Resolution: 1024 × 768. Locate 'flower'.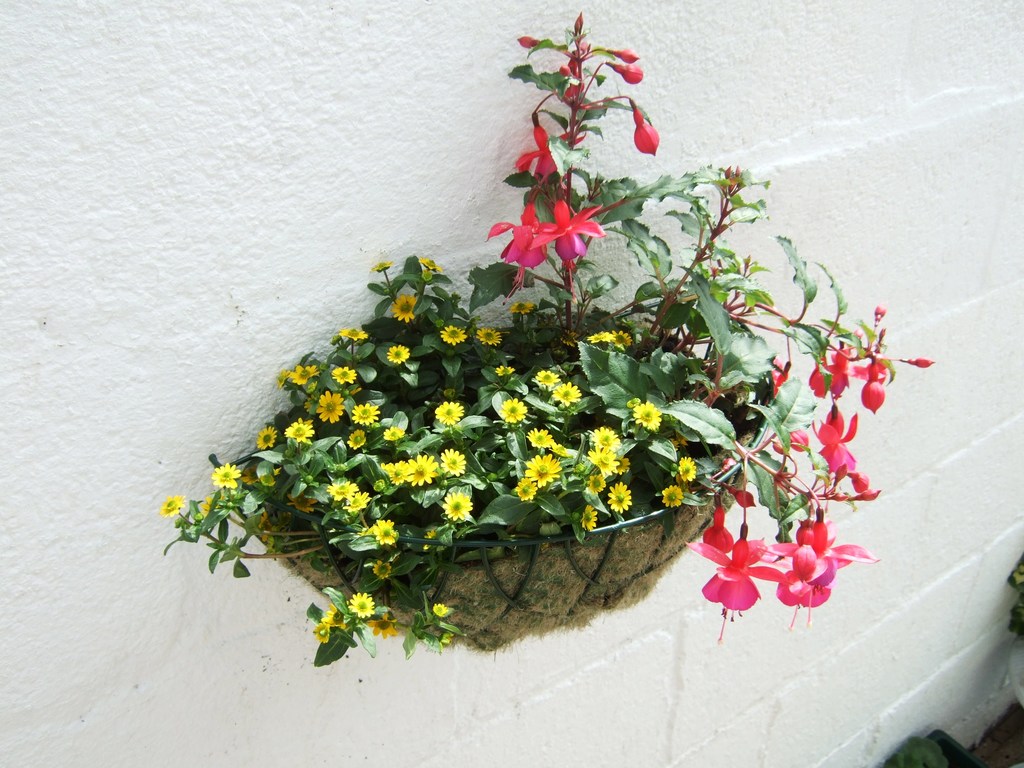
(419,253,442,273).
